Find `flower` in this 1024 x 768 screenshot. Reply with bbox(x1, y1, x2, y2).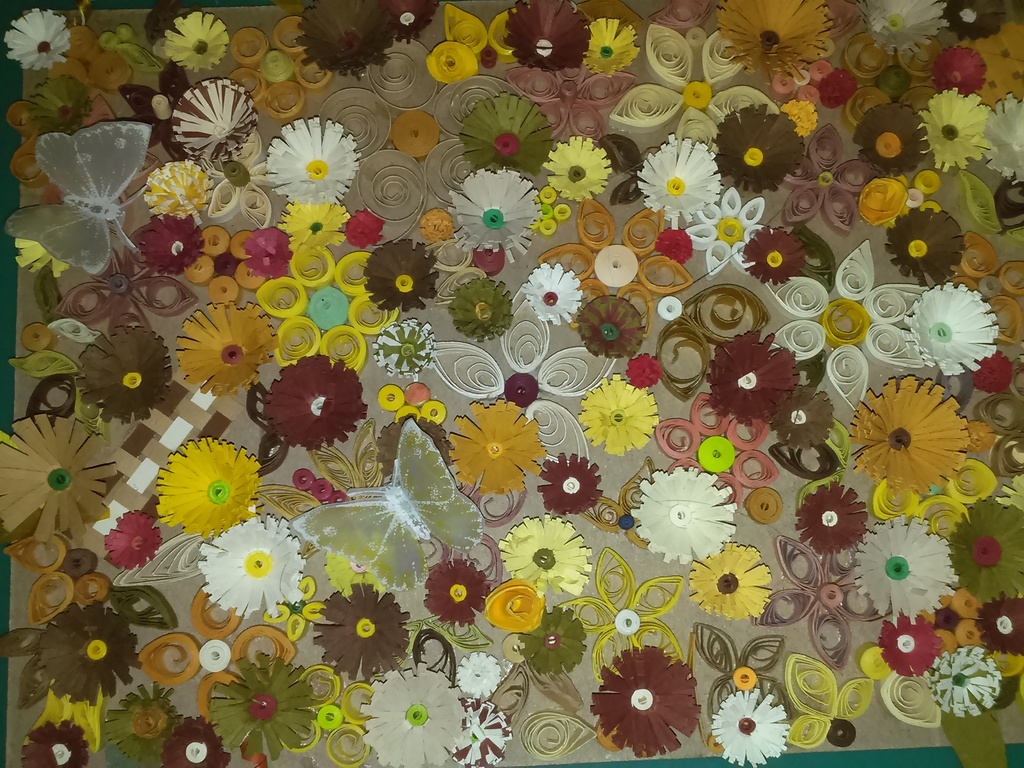
bbox(270, 111, 359, 204).
